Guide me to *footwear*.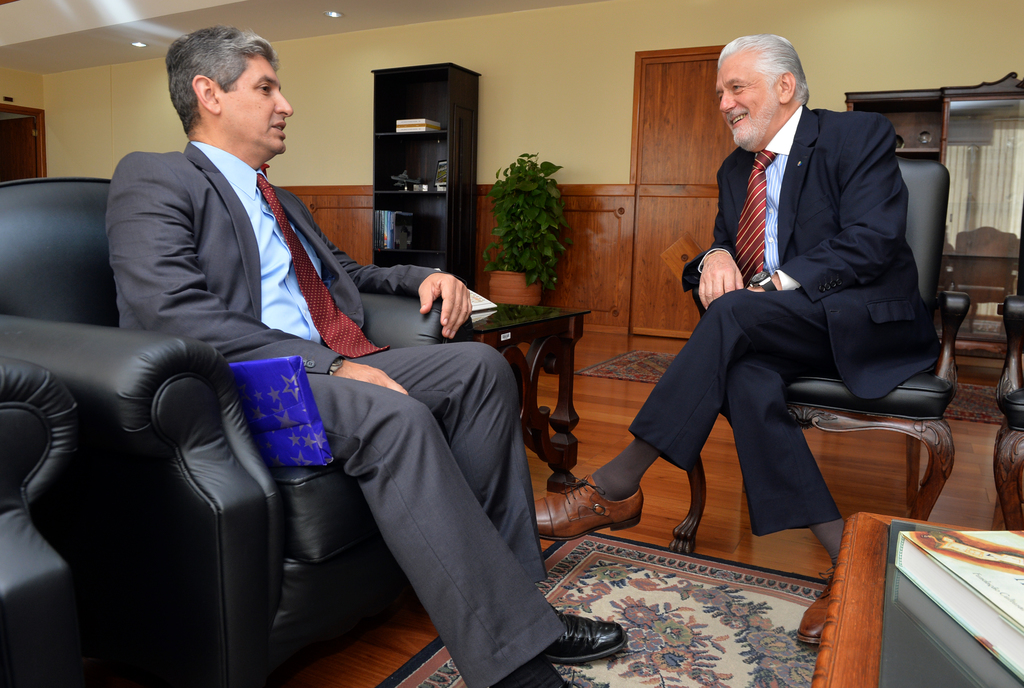
Guidance: x1=528, y1=608, x2=617, y2=675.
